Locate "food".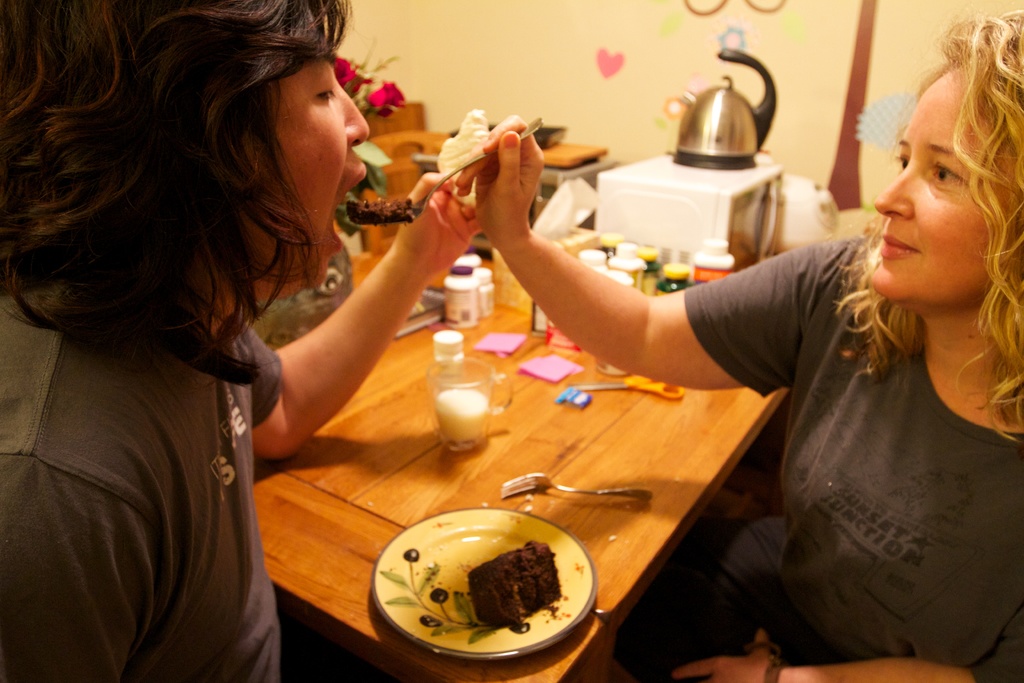
Bounding box: (x1=383, y1=505, x2=602, y2=657).
